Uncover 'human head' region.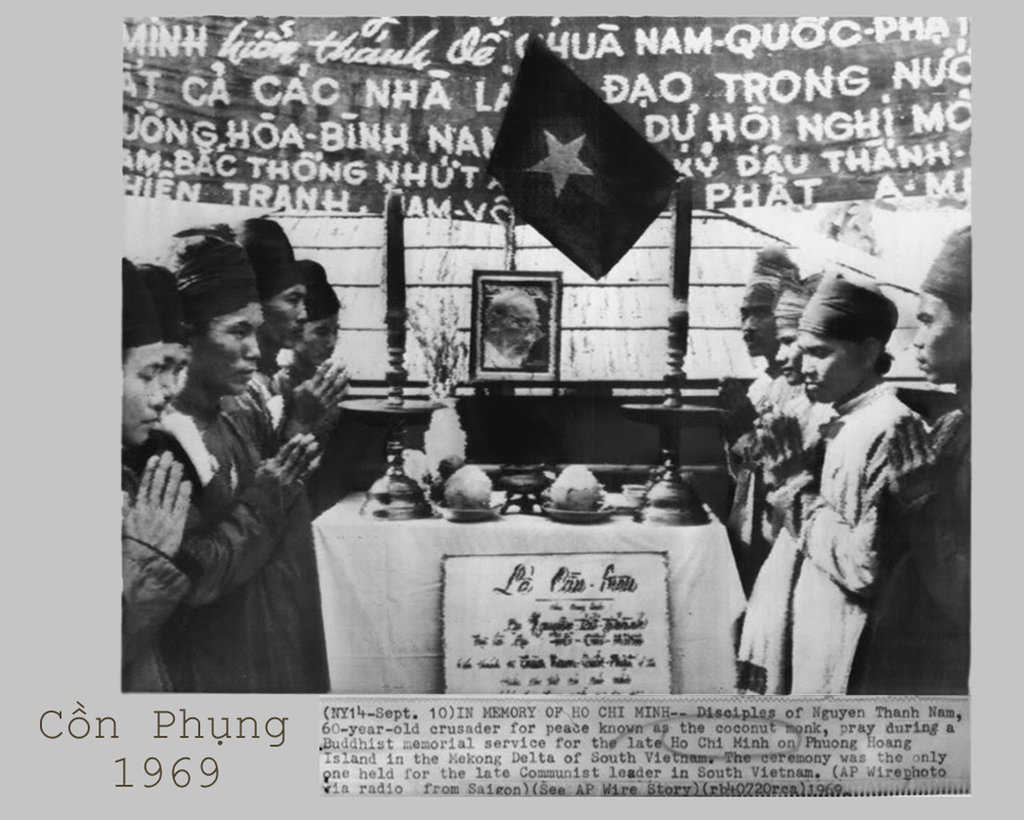
Uncovered: <box>231,233,306,350</box>.
